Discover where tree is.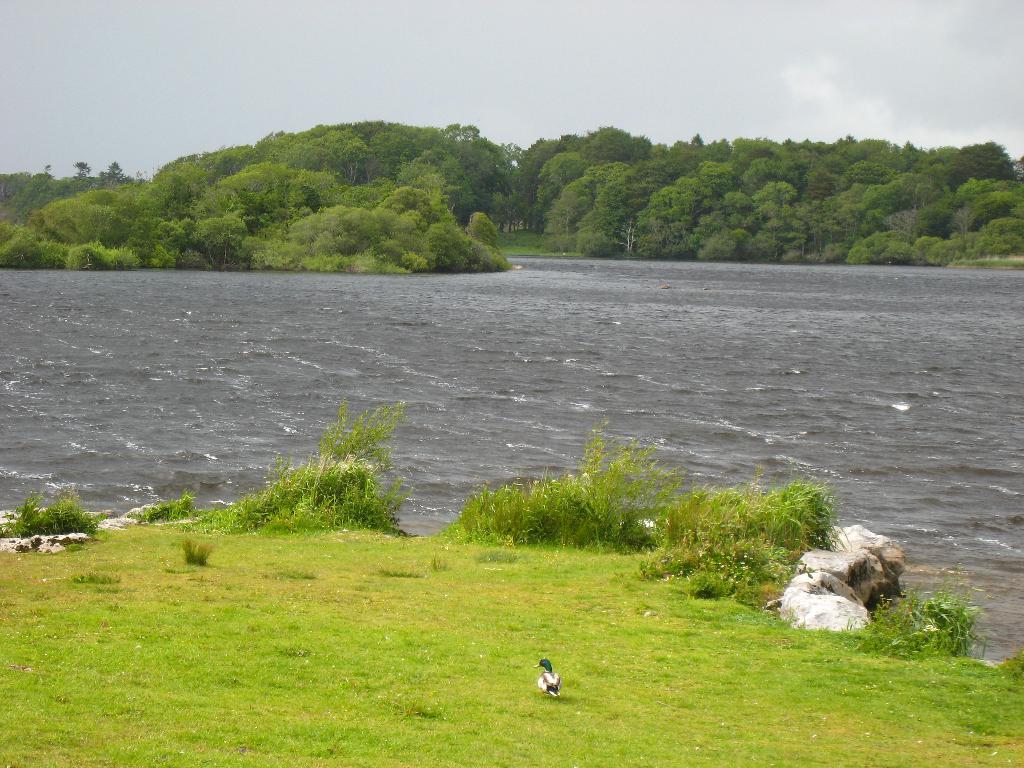
Discovered at [x1=127, y1=218, x2=193, y2=264].
